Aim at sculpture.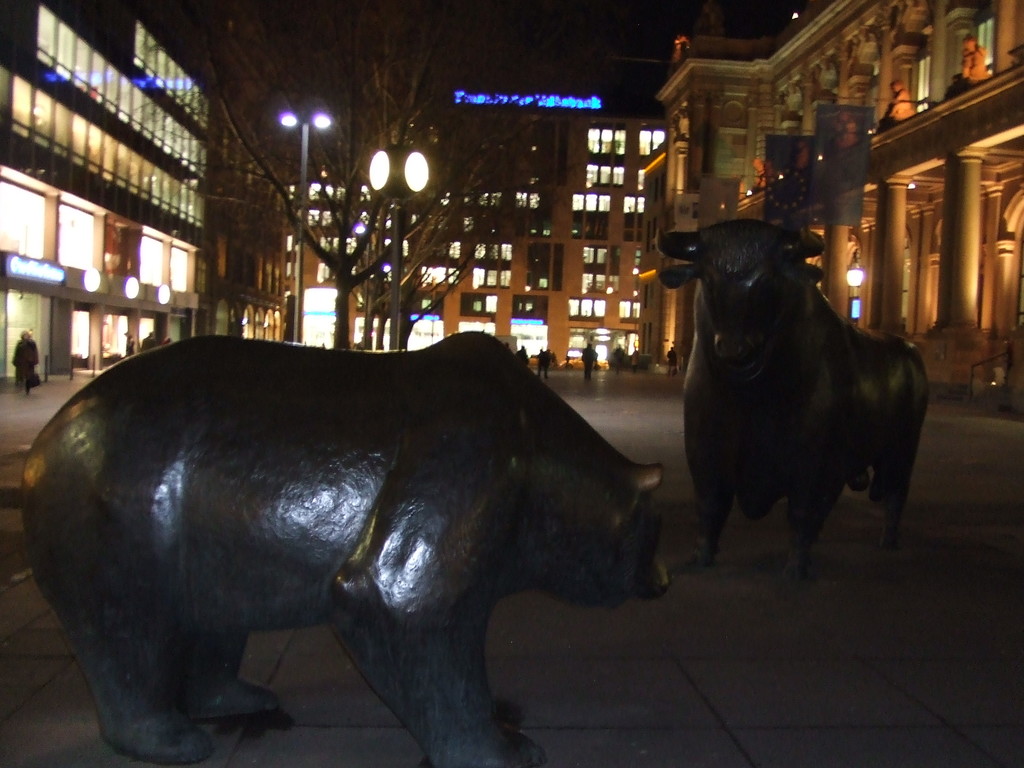
Aimed at l=647, t=209, r=941, b=582.
